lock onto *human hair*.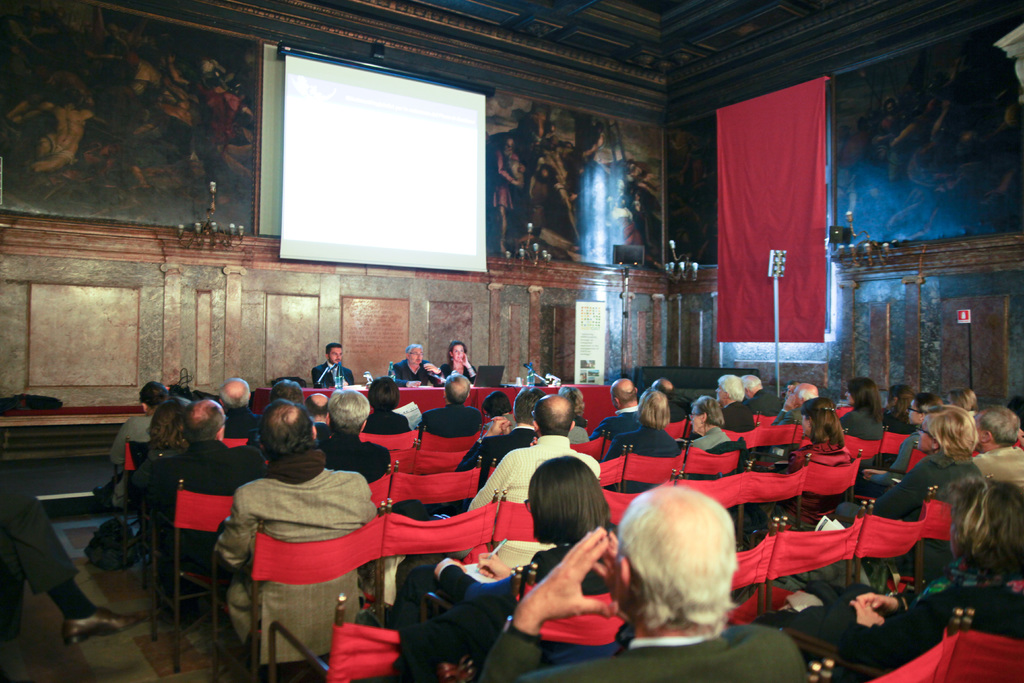
Locked: {"x1": 888, "y1": 384, "x2": 917, "y2": 422}.
